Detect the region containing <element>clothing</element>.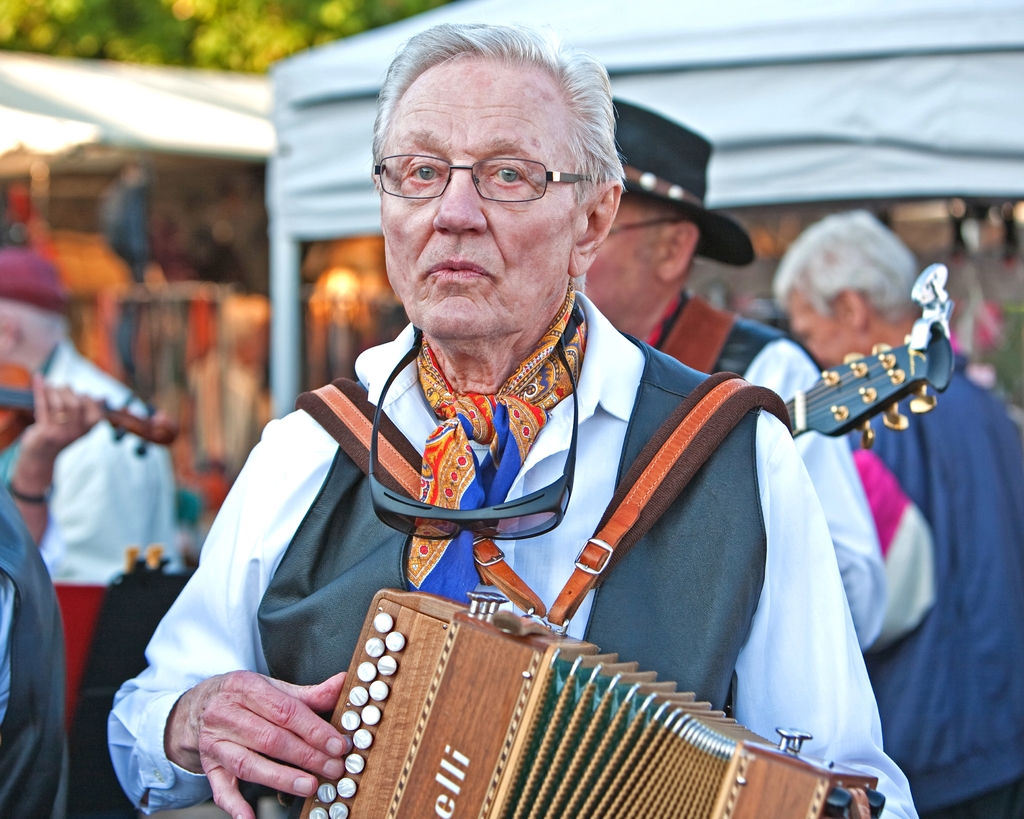
196, 298, 883, 784.
